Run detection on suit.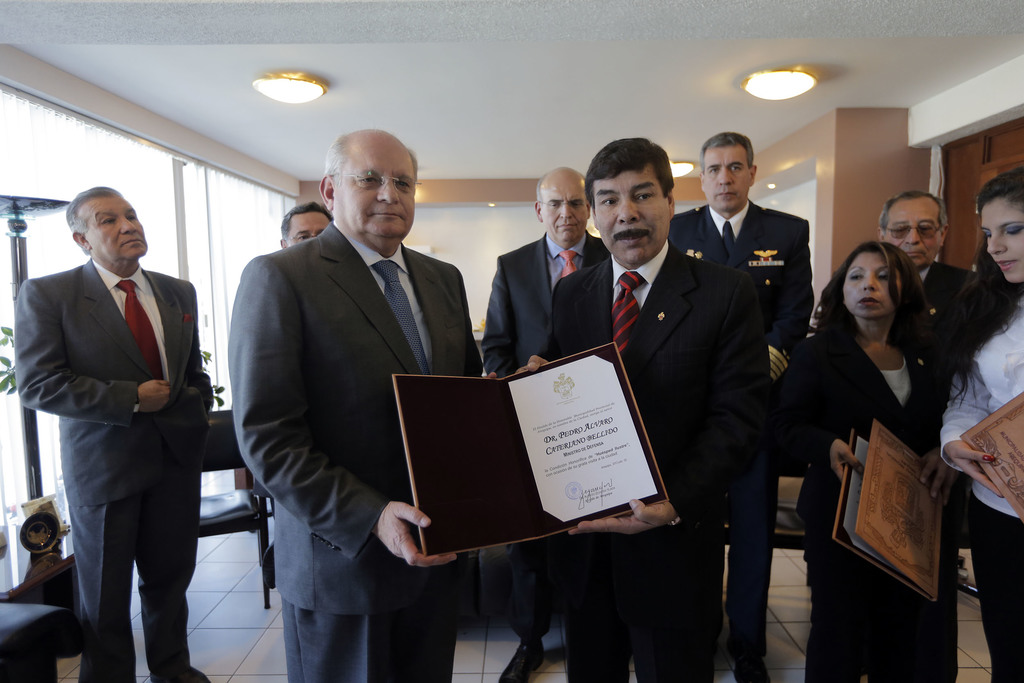
Result: 535 242 765 682.
